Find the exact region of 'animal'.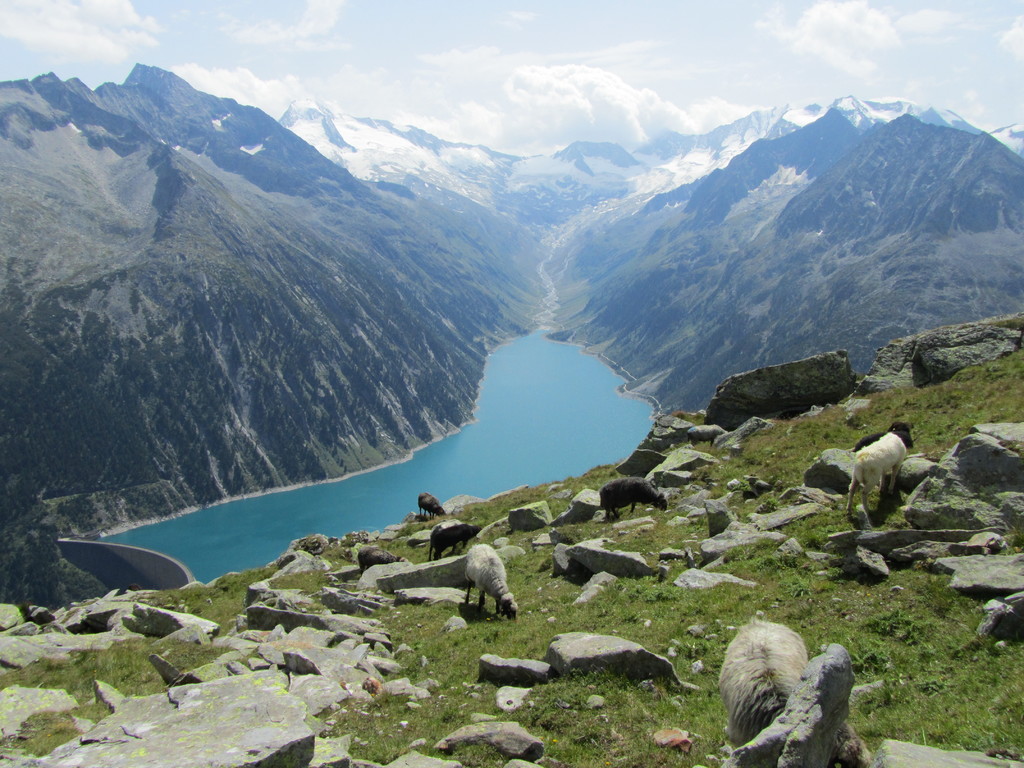
Exact region: rect(464, 543, 515, 621).
